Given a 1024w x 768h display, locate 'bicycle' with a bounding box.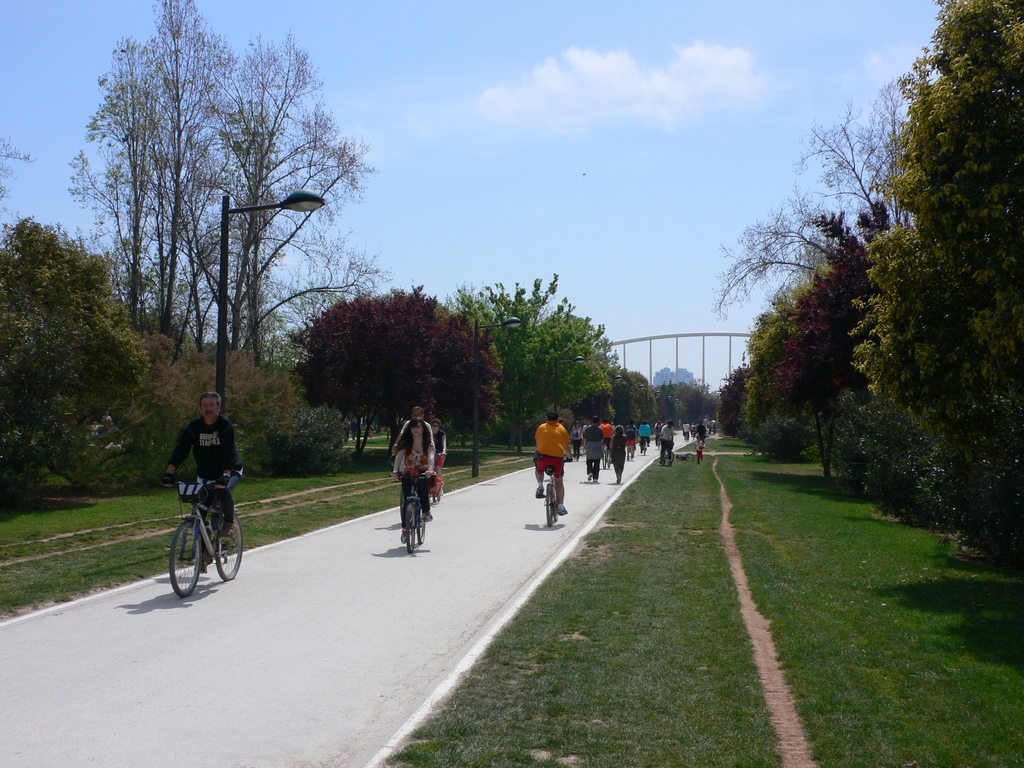
Located: (602, 442, 611, 468).
